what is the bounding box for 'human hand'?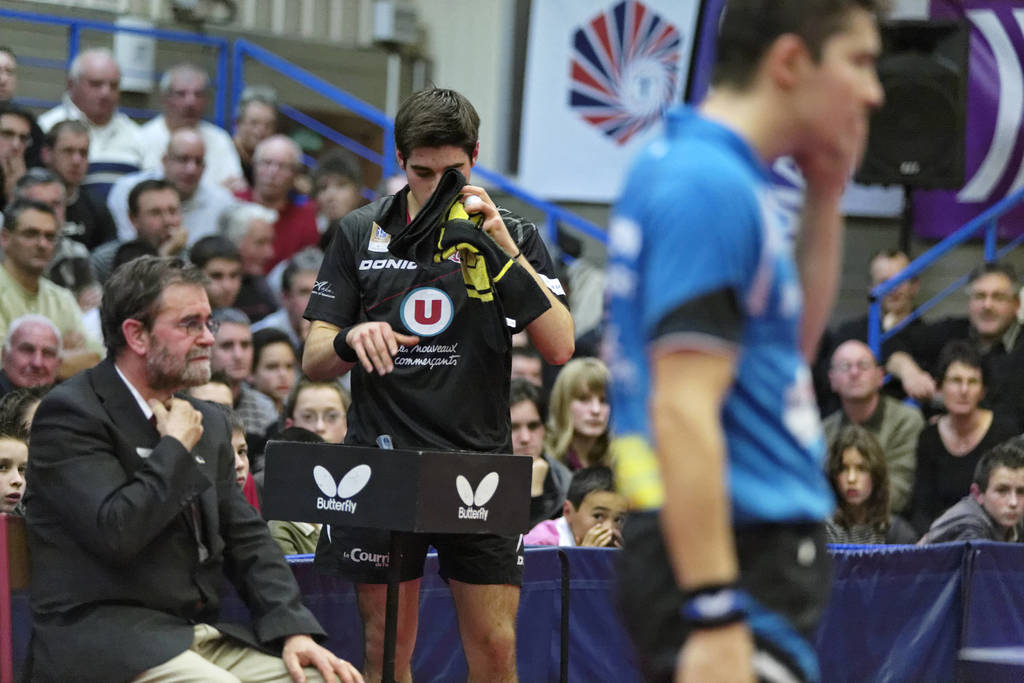
<box>346,318,422,378</box>.
